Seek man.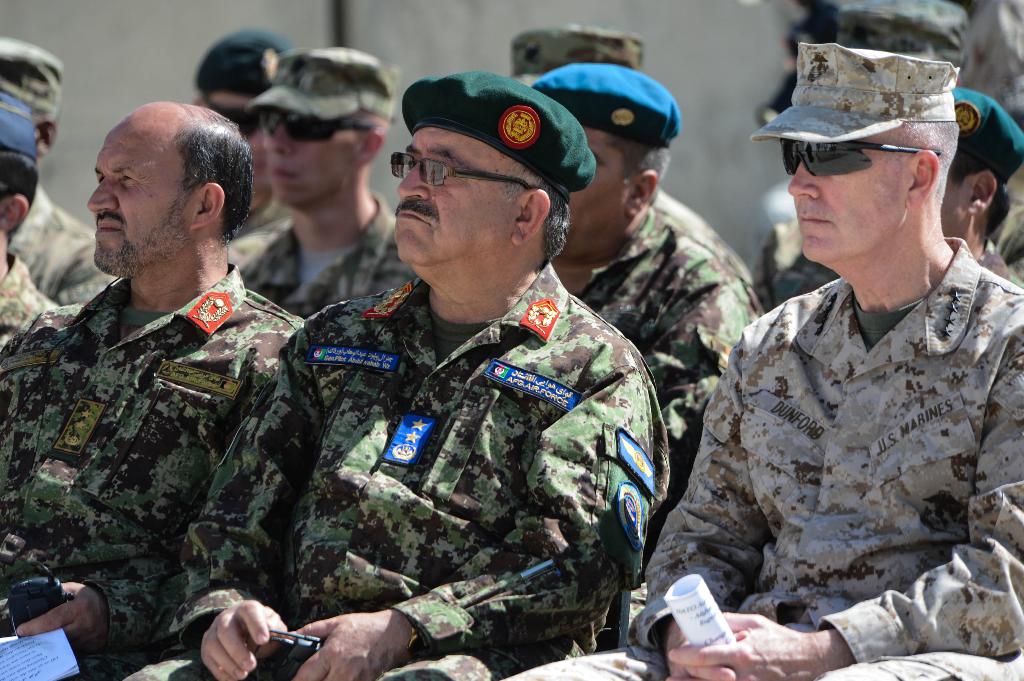
(left=0, top=35, right=116, bottom=306).
